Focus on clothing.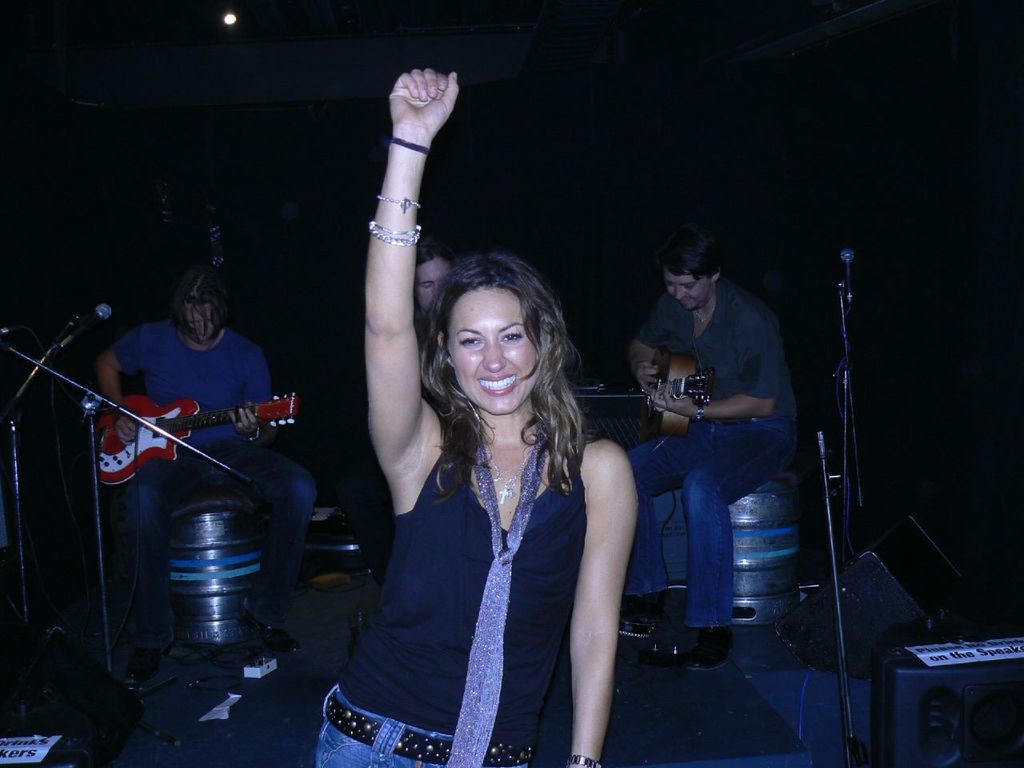
Focused at <box>632,418,780,626</box>.
